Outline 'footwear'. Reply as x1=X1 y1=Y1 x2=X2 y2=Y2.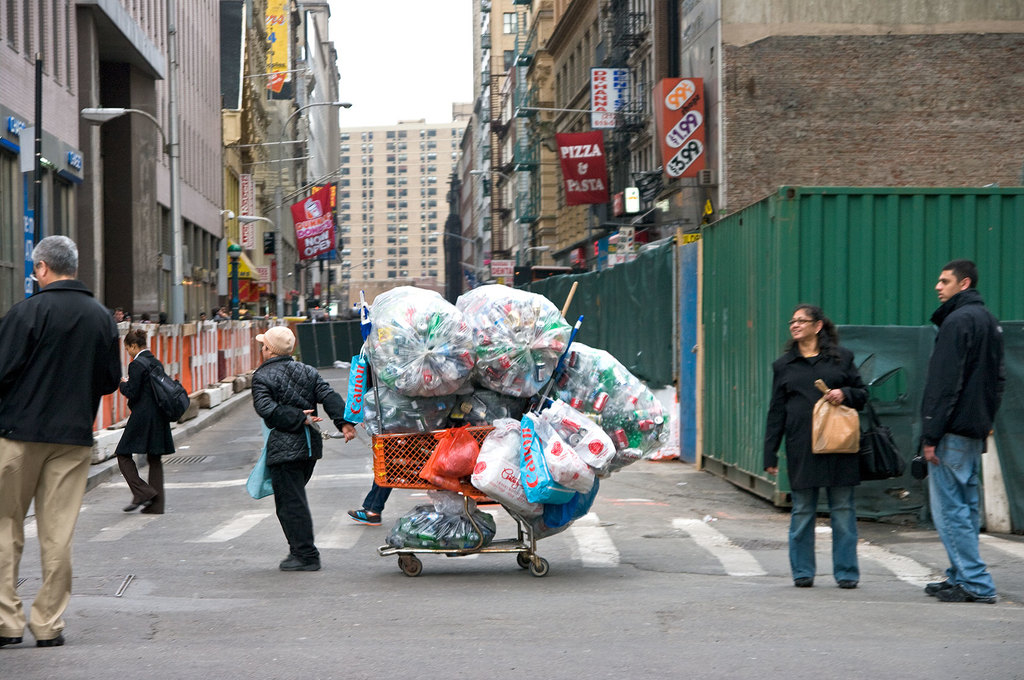
x1=840 y1=576 x2=856 y2=590.
